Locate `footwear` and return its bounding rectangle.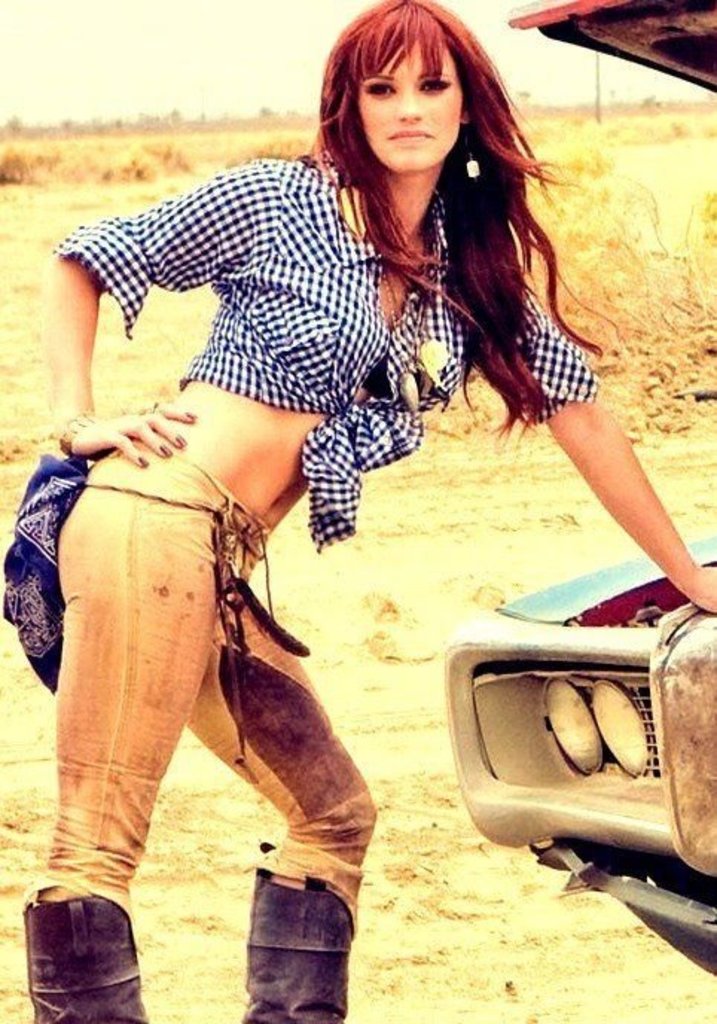
bbox=(253, 845, 347, 1023).
